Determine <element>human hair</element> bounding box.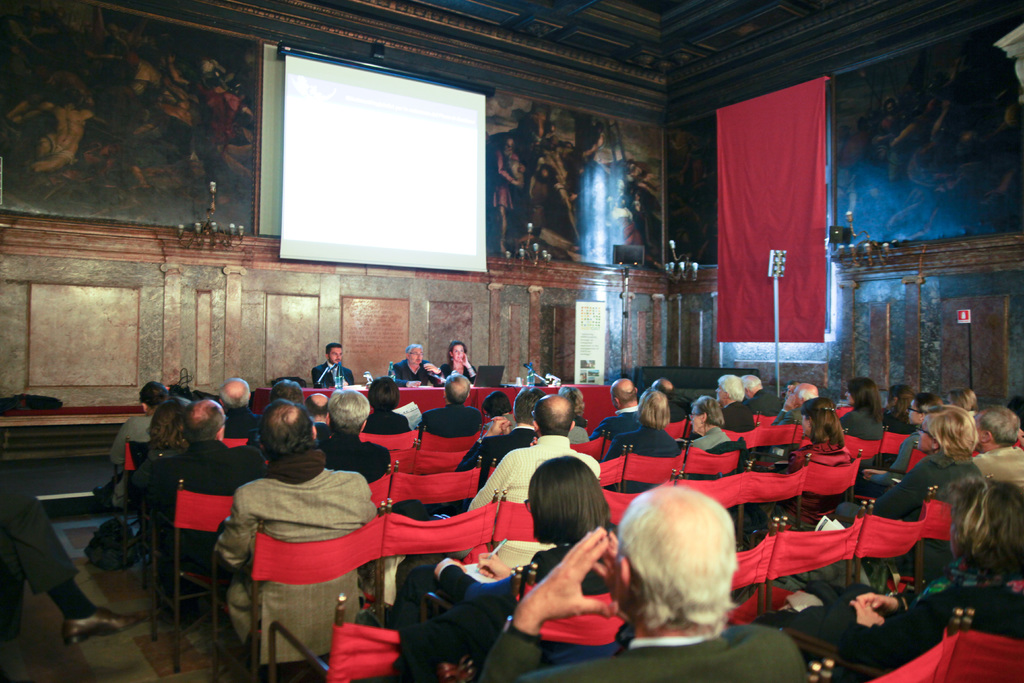
Determined: (615, 487, 739, 630).
